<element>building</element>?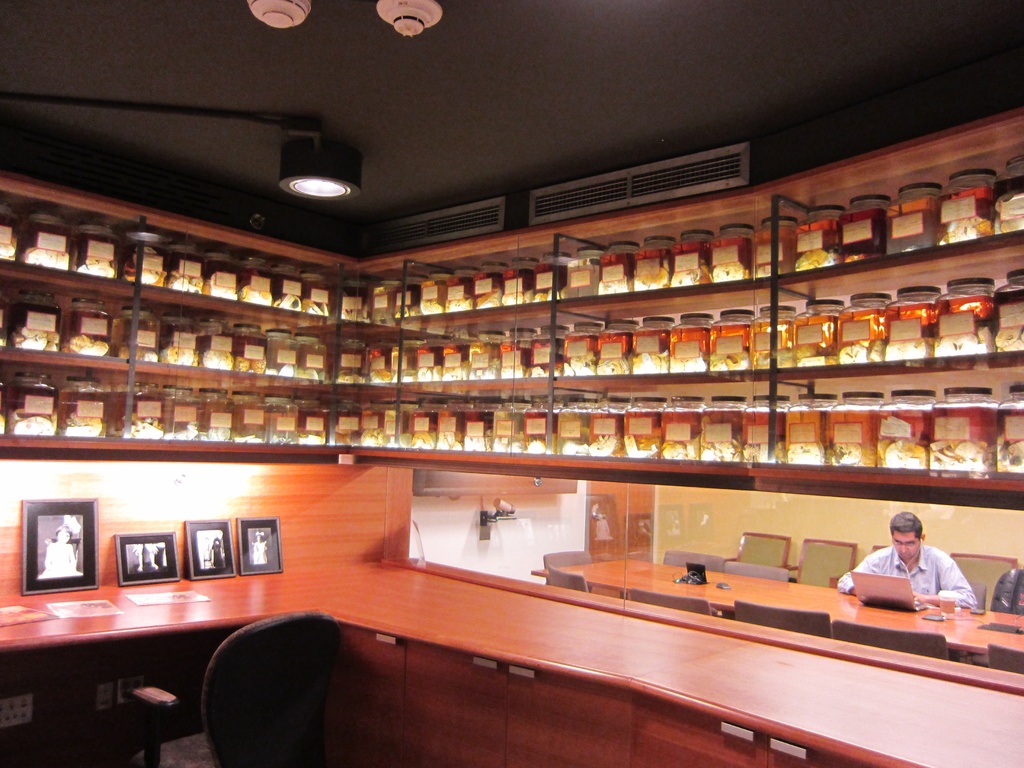
bbox(0, 0, 1023, 767)
